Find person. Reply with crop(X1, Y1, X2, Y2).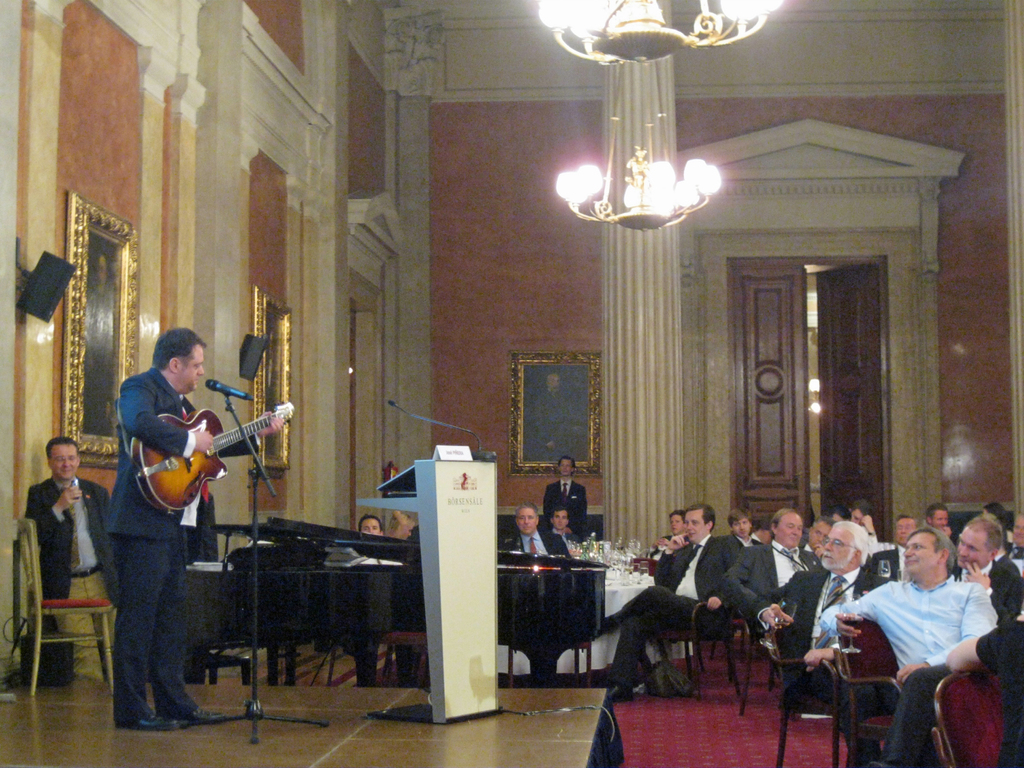
crop(714, 493, 771, 554).
